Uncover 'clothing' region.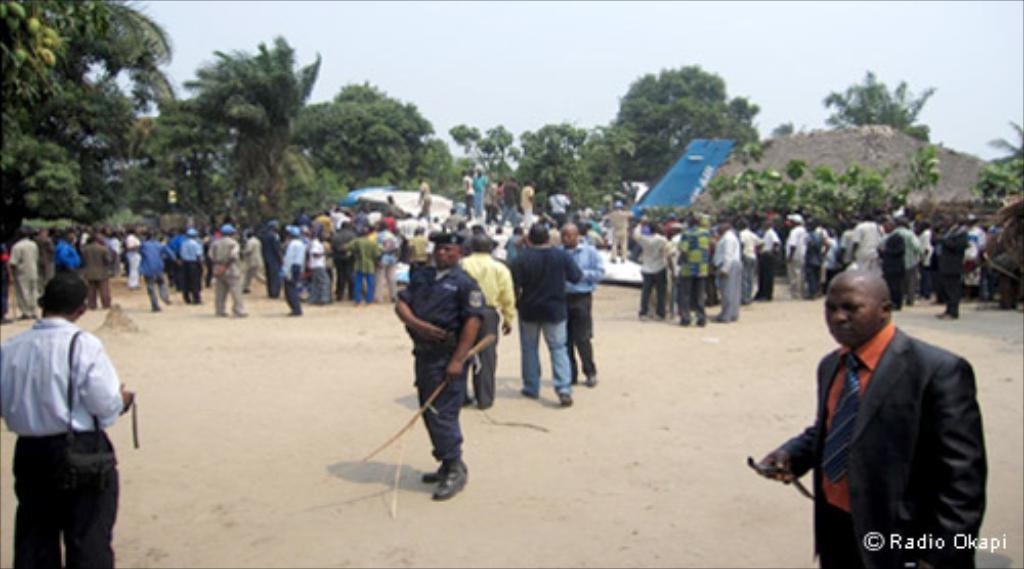
Uncovered: [909,219,932,276].
